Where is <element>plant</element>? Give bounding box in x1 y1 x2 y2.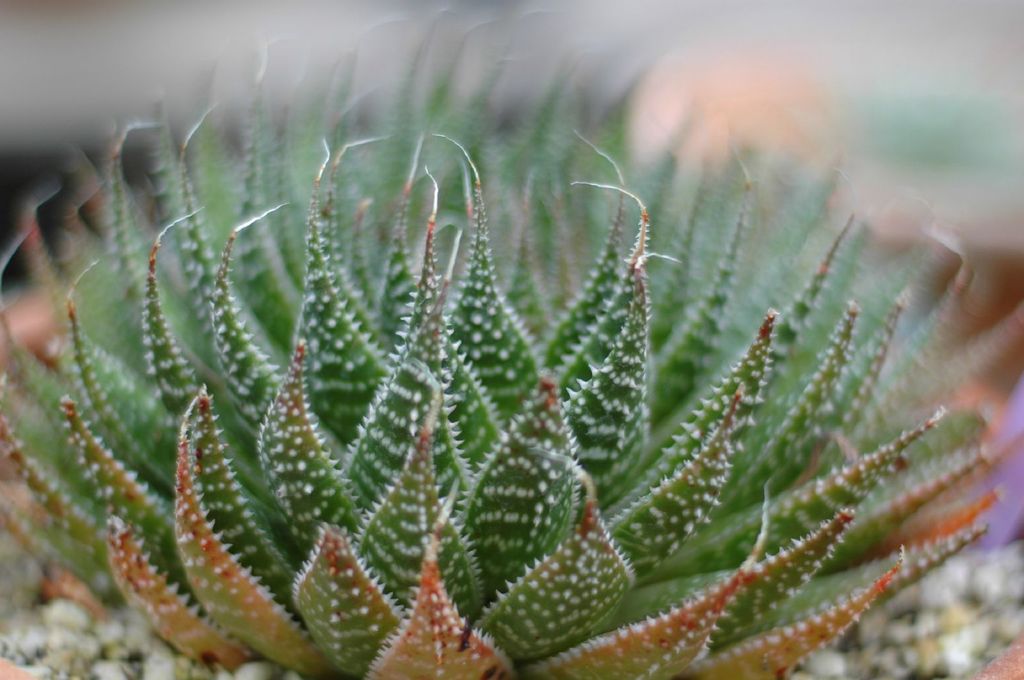
0 49 1018 679.
